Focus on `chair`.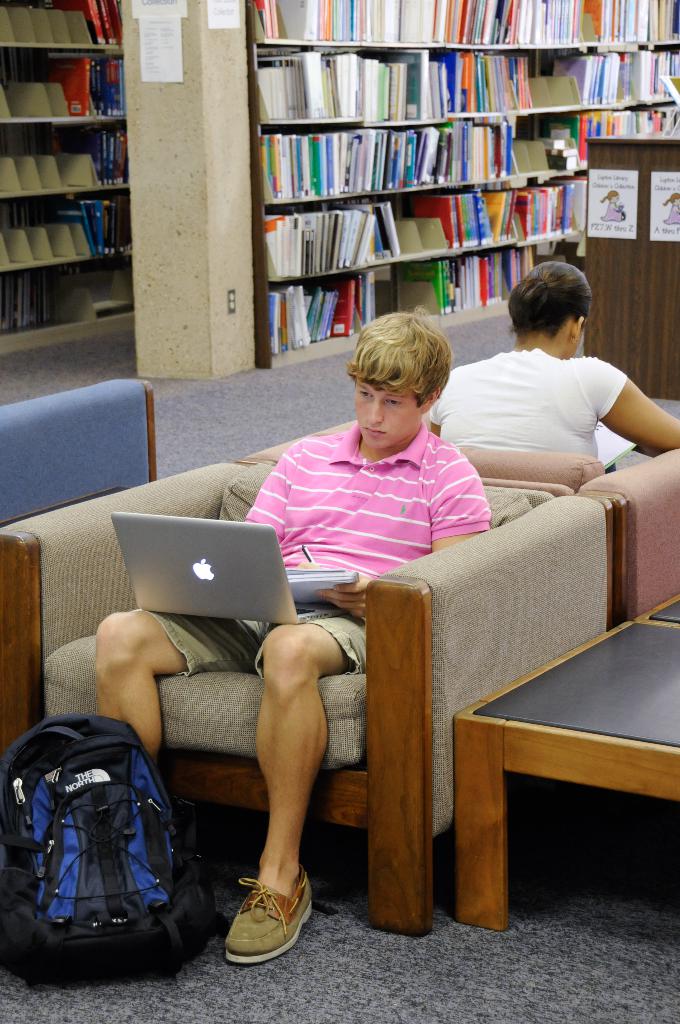
Focused at 446,445,679,623.
